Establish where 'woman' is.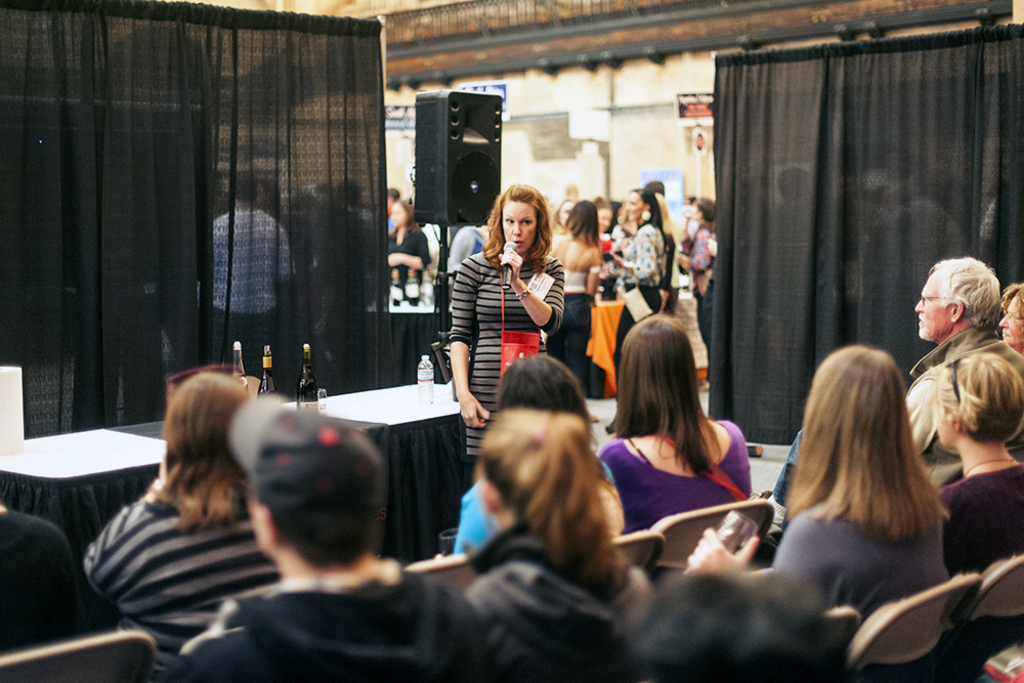
Established at [996, 283, 1023, 356].
